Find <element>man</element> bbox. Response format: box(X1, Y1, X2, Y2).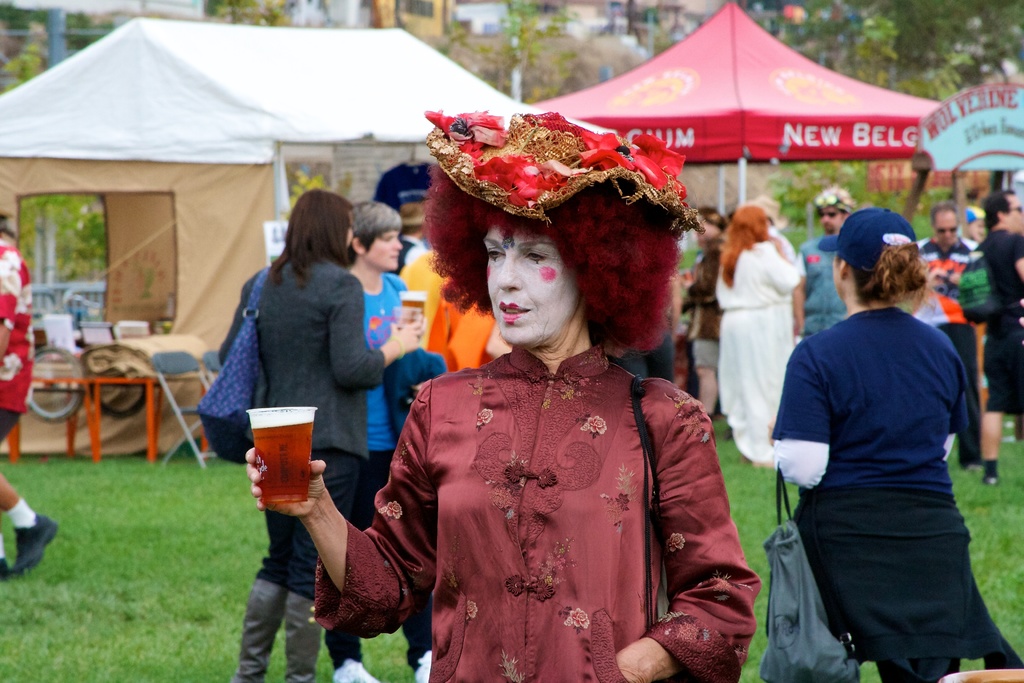
box(794, 181, 856, 334).
